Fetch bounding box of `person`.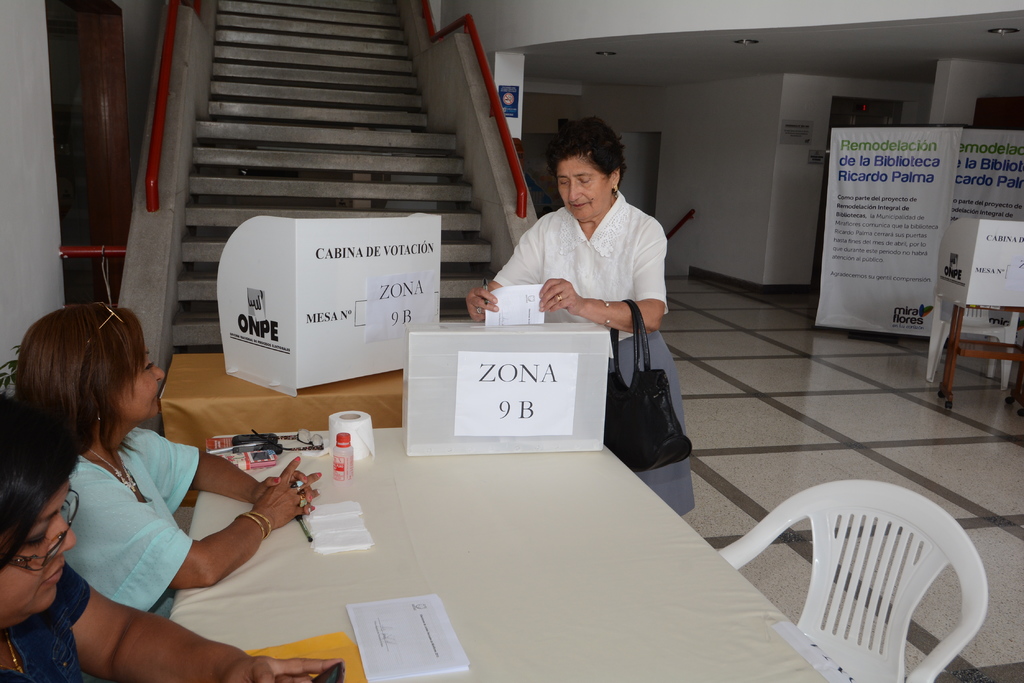
Bbox: [x1=0, y1=394, x2=344, y2=682].
